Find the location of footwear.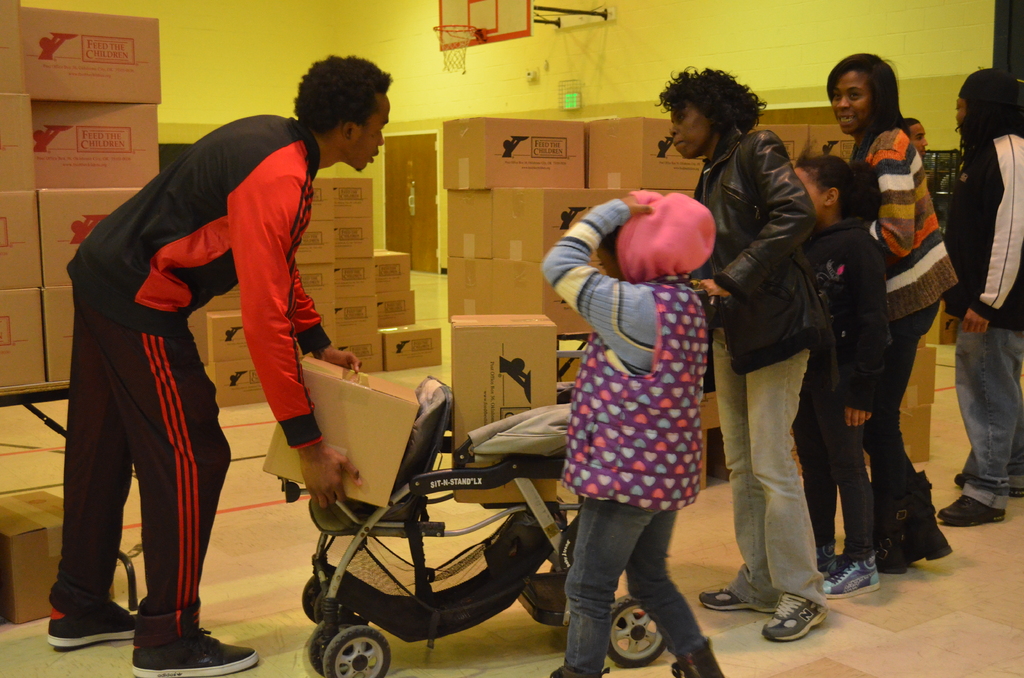
Location: {"left": 820, "top": 554, "right": 881, "bottom": 601}.
